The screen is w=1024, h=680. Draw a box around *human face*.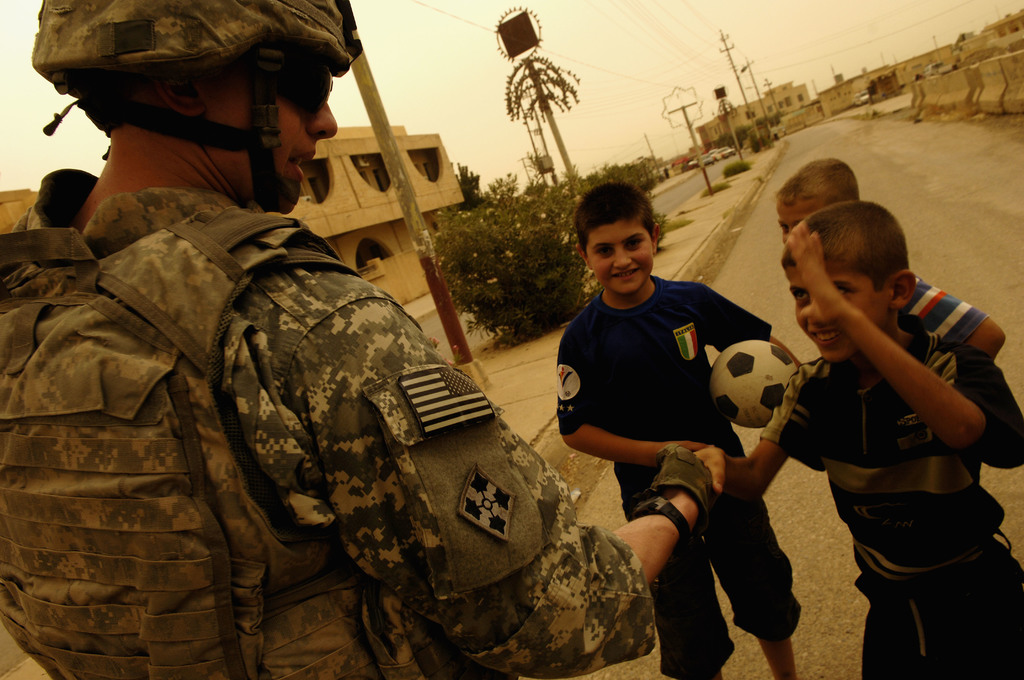
left=205, top=54, right=342, bottom=209.
